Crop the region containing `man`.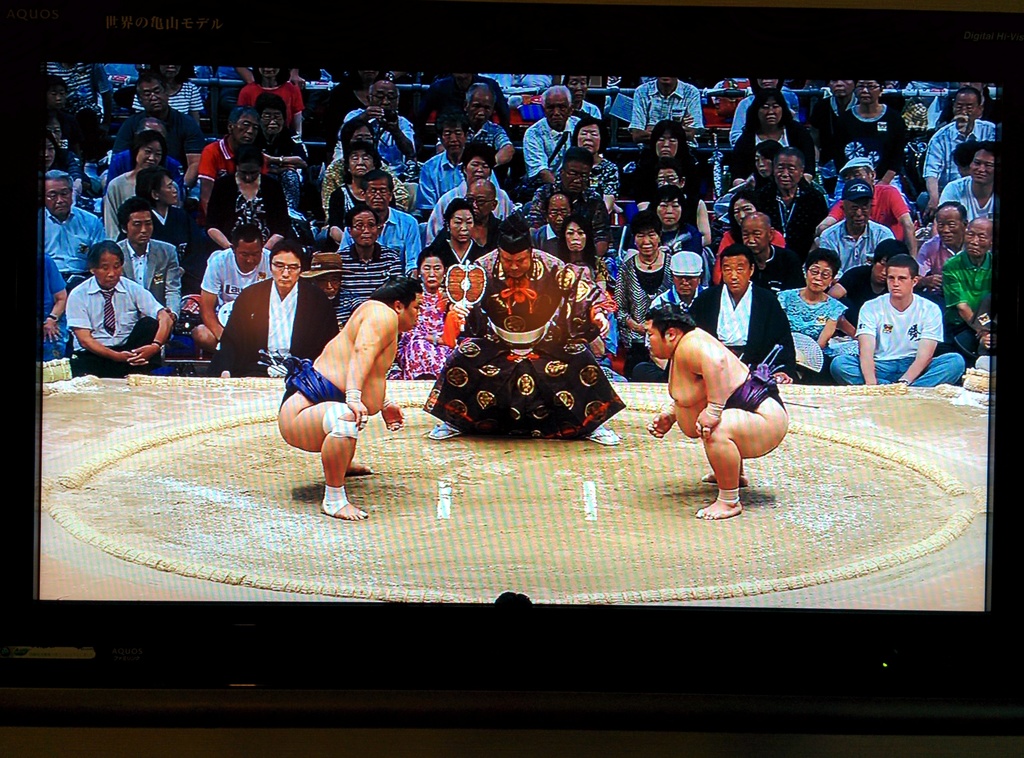
Crop region: x1=273 y1=274 x2=423 y2=518.
